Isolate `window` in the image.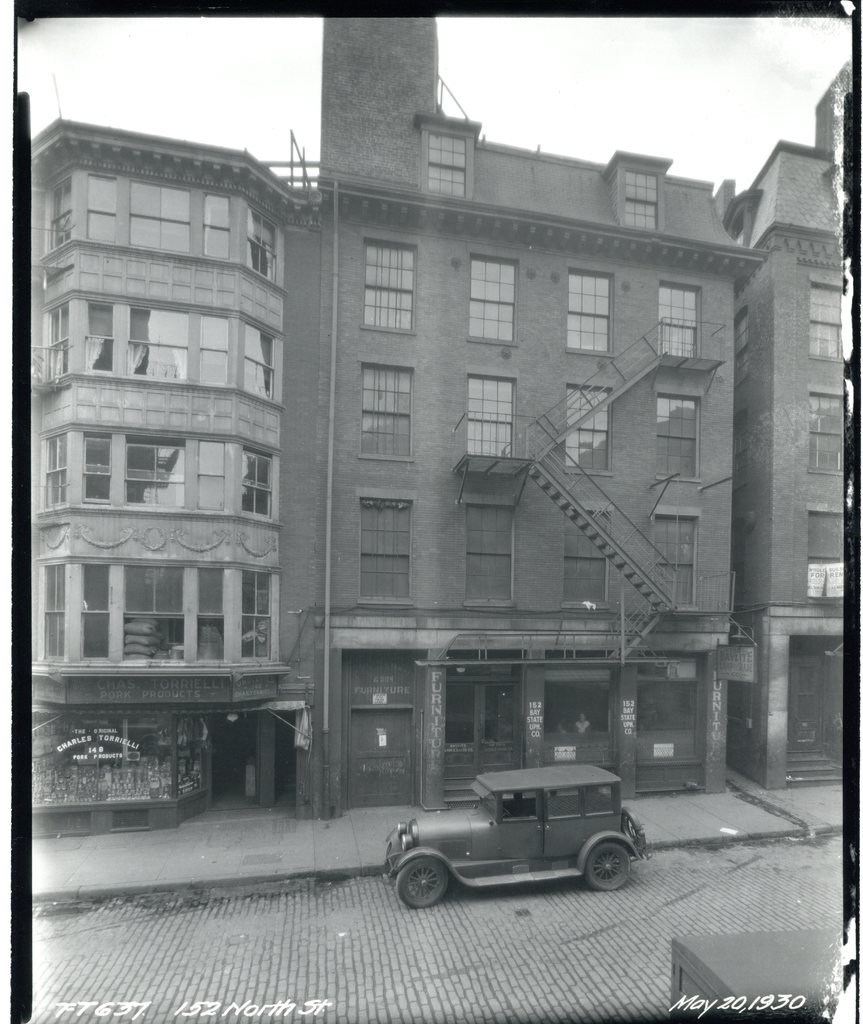
Isolated region: 47/176/73/248.
